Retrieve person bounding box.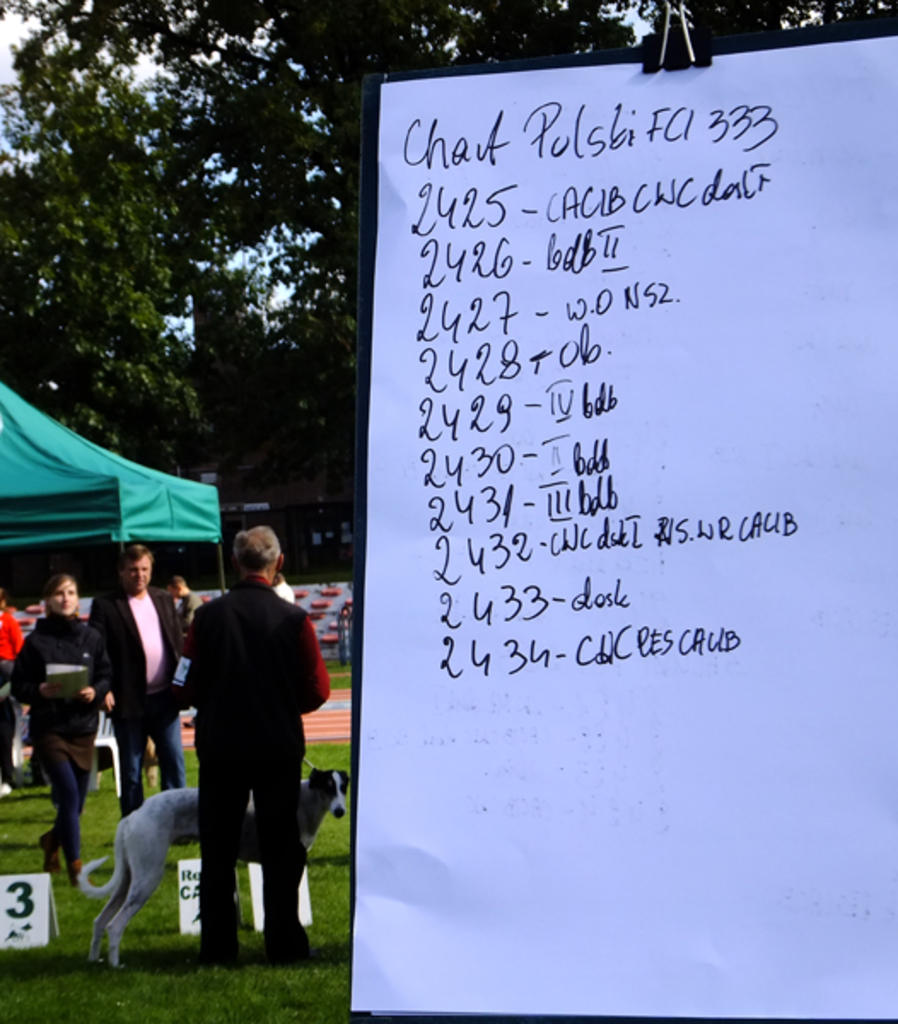
Bounding box: rect(172, 577, 198, 628).
